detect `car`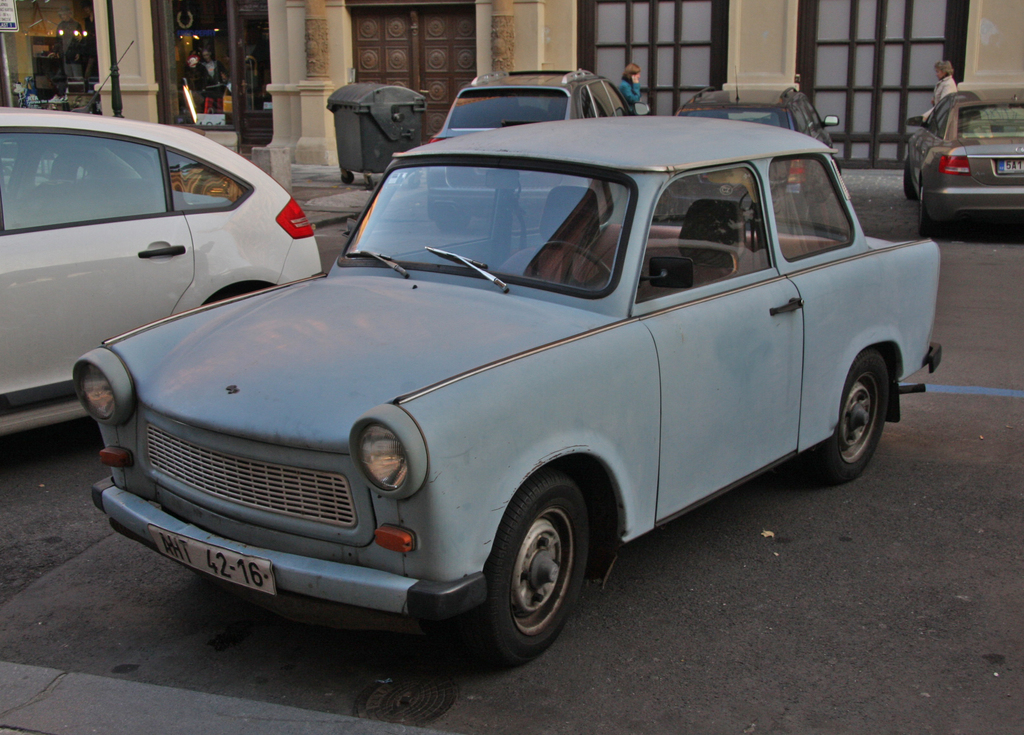
detection(906, 89, 1023, 243)
